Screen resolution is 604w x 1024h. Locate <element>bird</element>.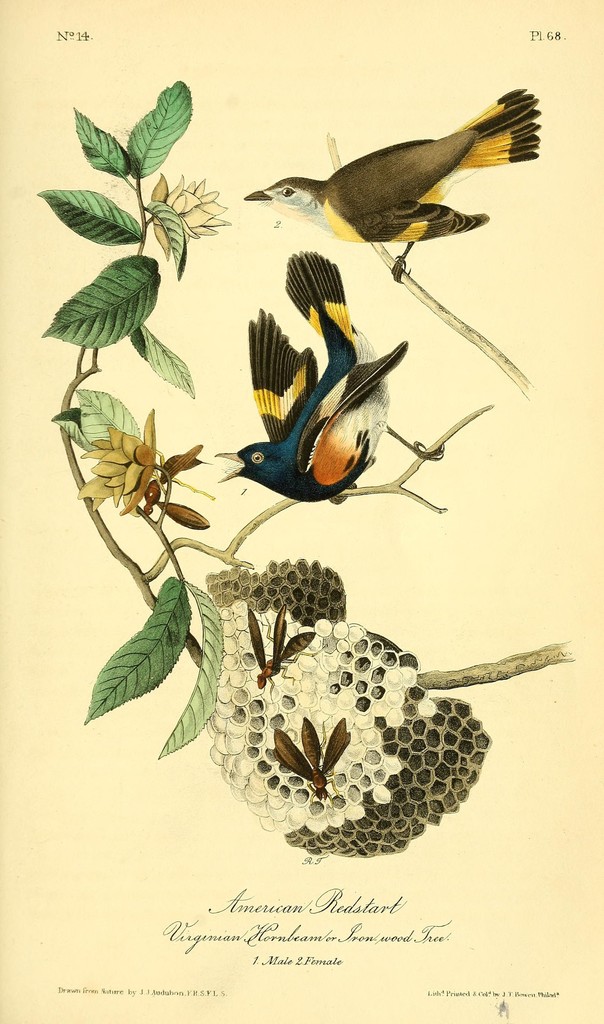
bbox(242, 102, 544, 274).
